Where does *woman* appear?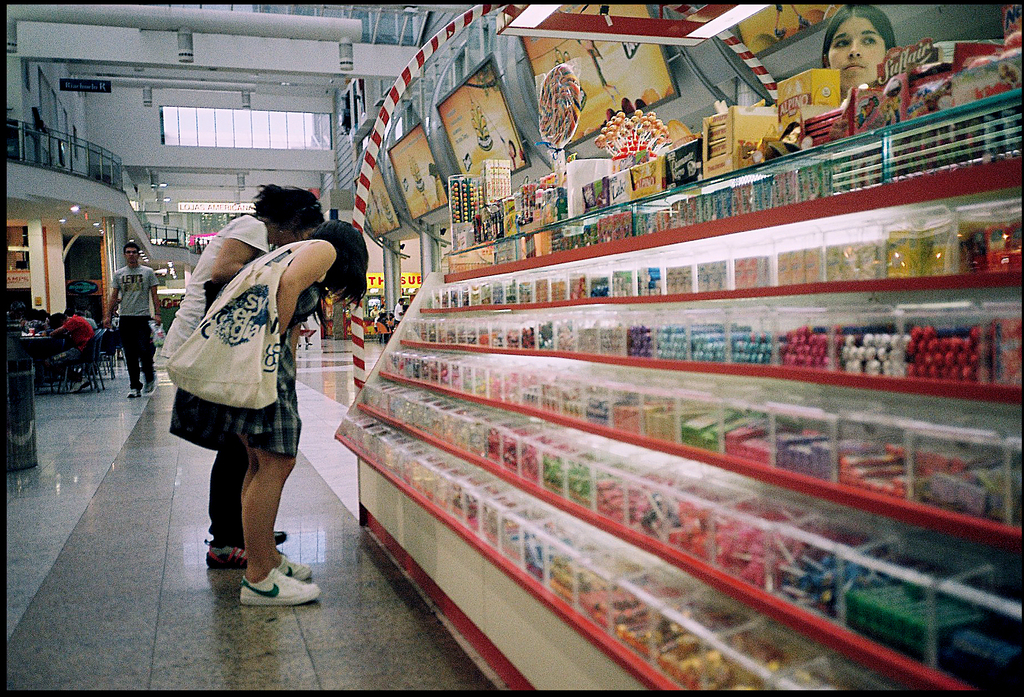
Appears at 200,220,410,601.
